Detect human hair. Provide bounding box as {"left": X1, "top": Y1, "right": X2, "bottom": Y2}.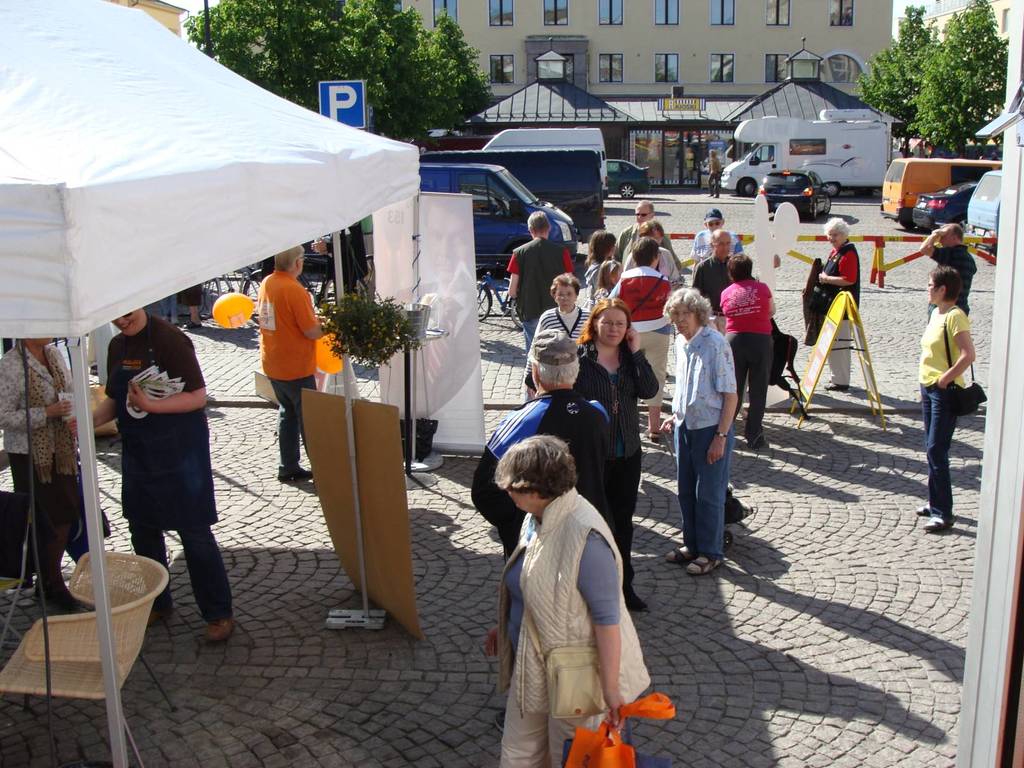
{"left": 598, "top": 259, "right": 621, "bottom": 296}.
